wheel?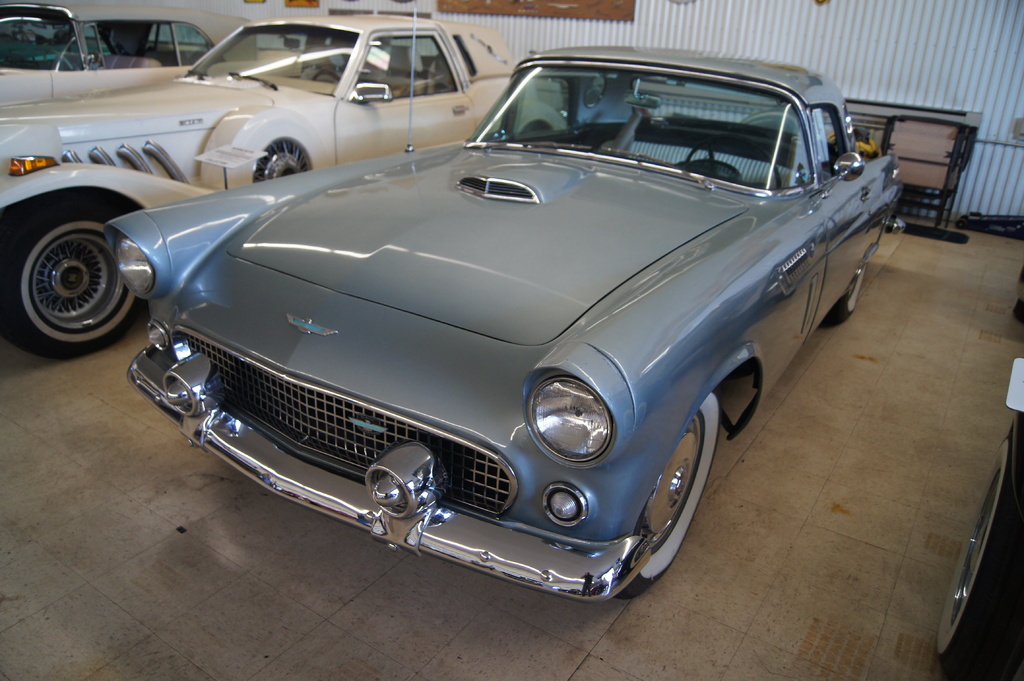
937/438/1023/679
